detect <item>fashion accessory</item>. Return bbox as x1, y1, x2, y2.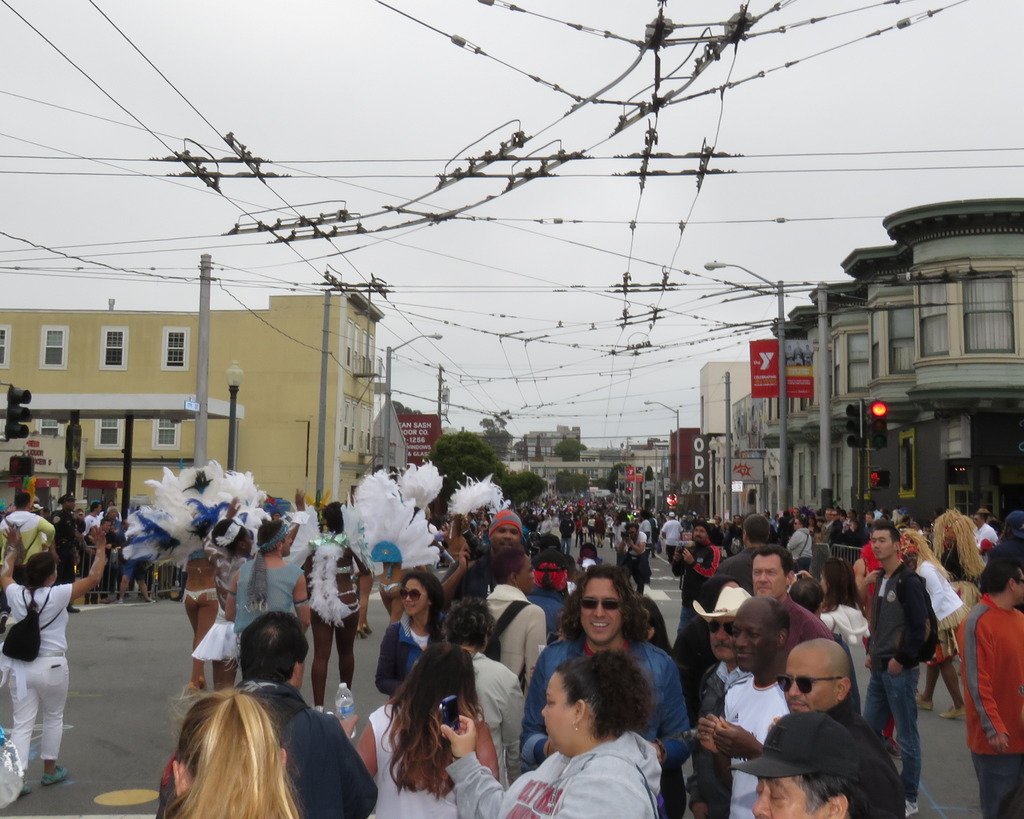
705, 622, 739, 639.
